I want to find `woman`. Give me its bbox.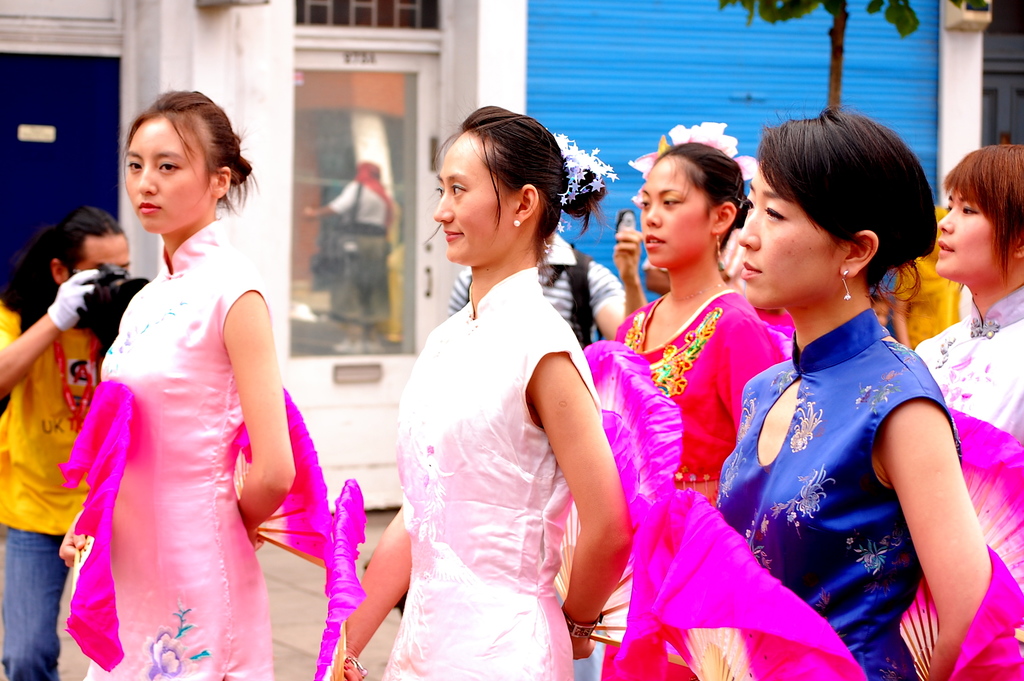
locate(610, 124, 790, 680).
